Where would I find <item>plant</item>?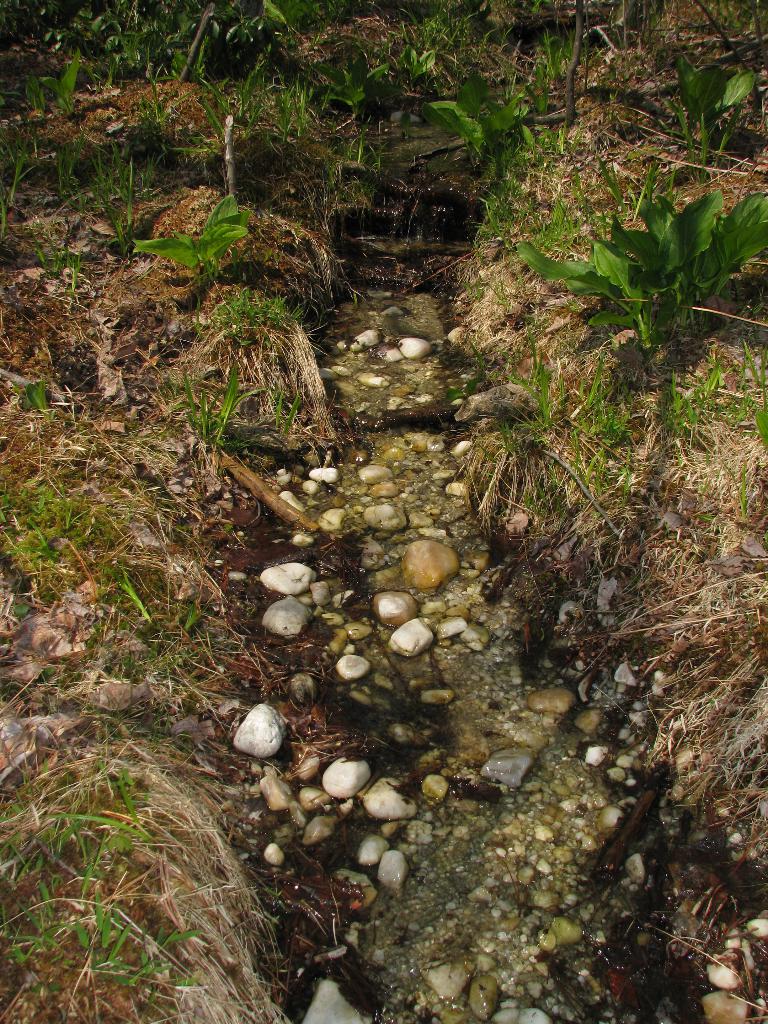
At 694/0/767/63.
